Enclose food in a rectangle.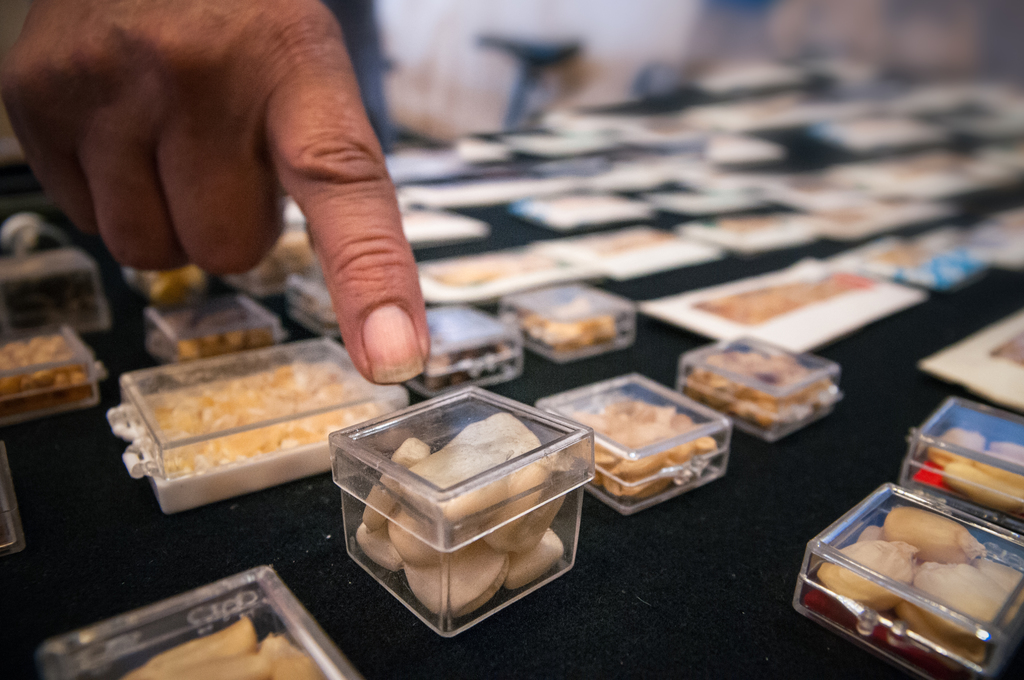
locate(293, 270, 343, 327).
